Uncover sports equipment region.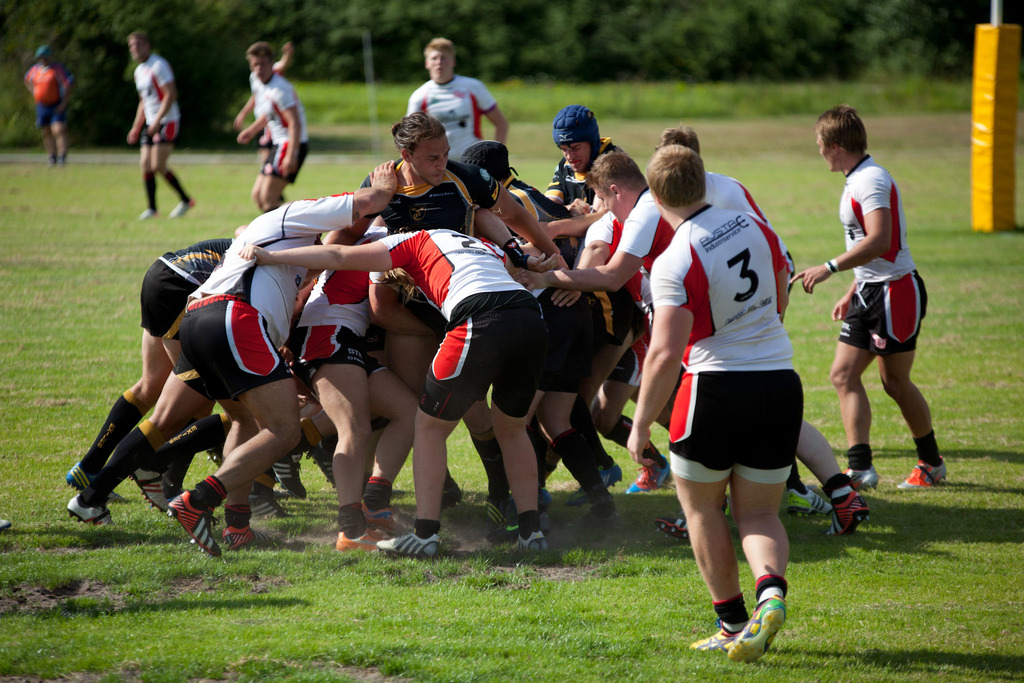
Uncovered: (332,526,391,555).
